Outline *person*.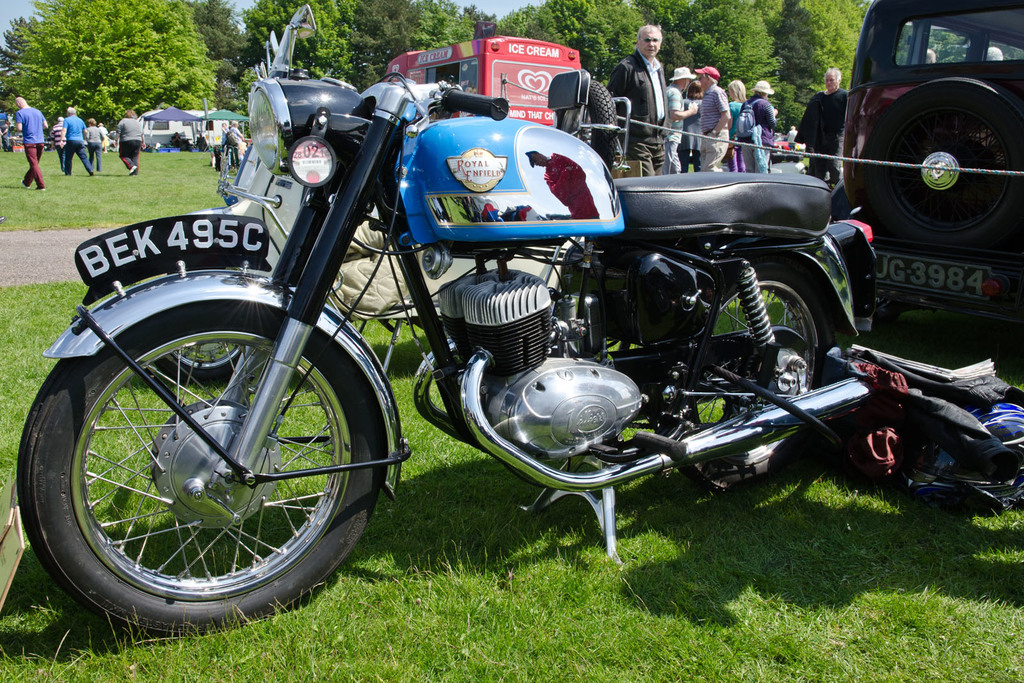
Outline: (x1=0, y1=112, x2=18, y2=150).
